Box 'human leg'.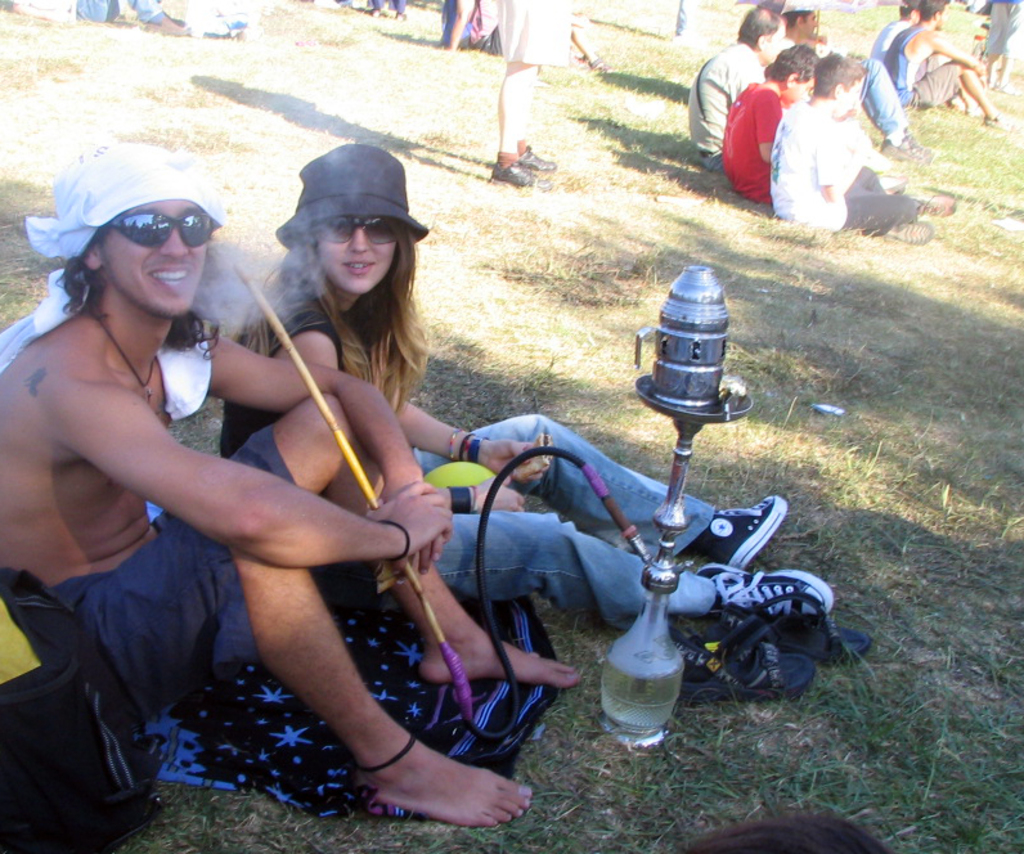
crop(955, 63, 1002, 122).
